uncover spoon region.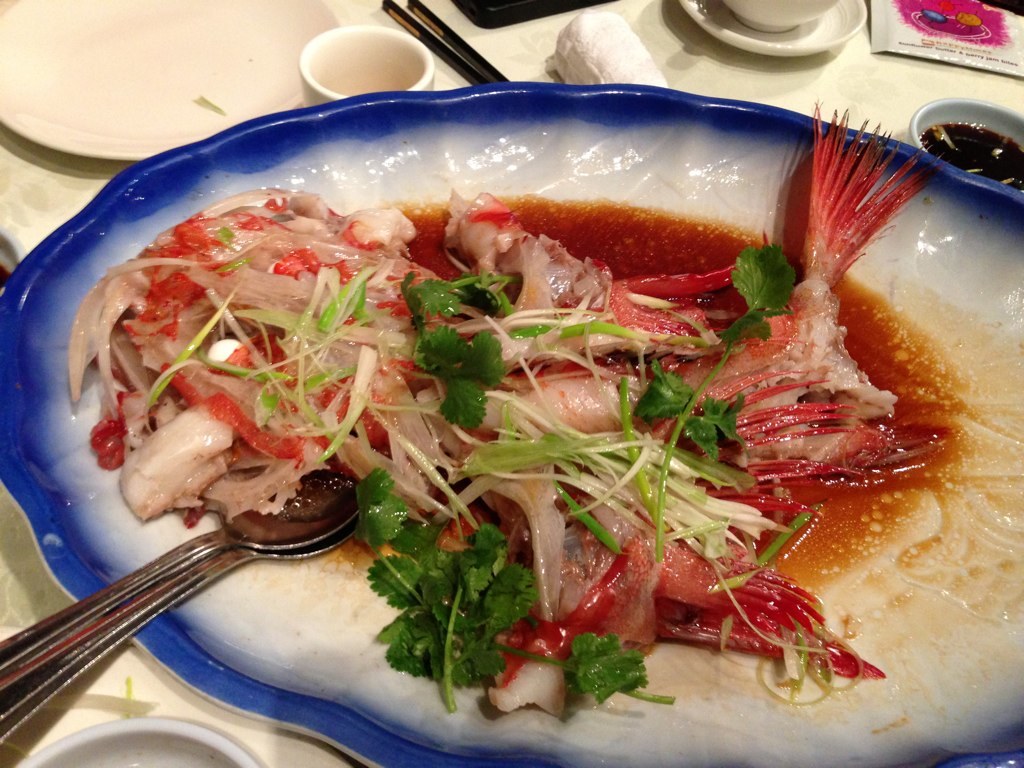
Uncovered: pyautogui.locateOnScreen(0, 515, 359, 750).
